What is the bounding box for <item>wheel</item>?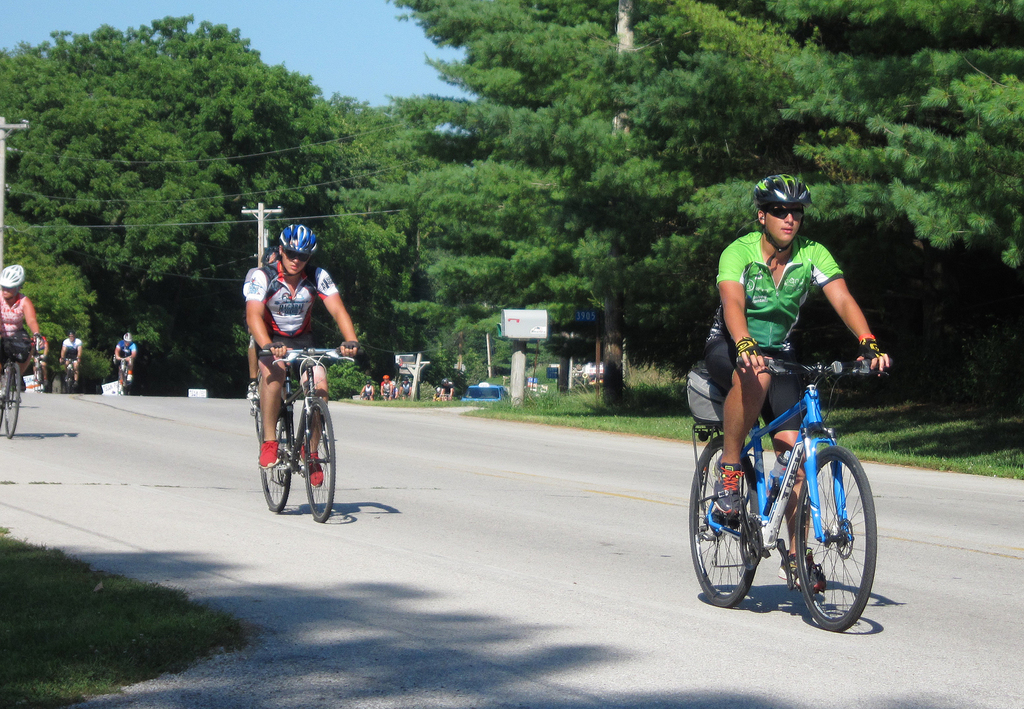
{"x1": 255, "y1": 411, "x2": 294, "y2": 514}.
